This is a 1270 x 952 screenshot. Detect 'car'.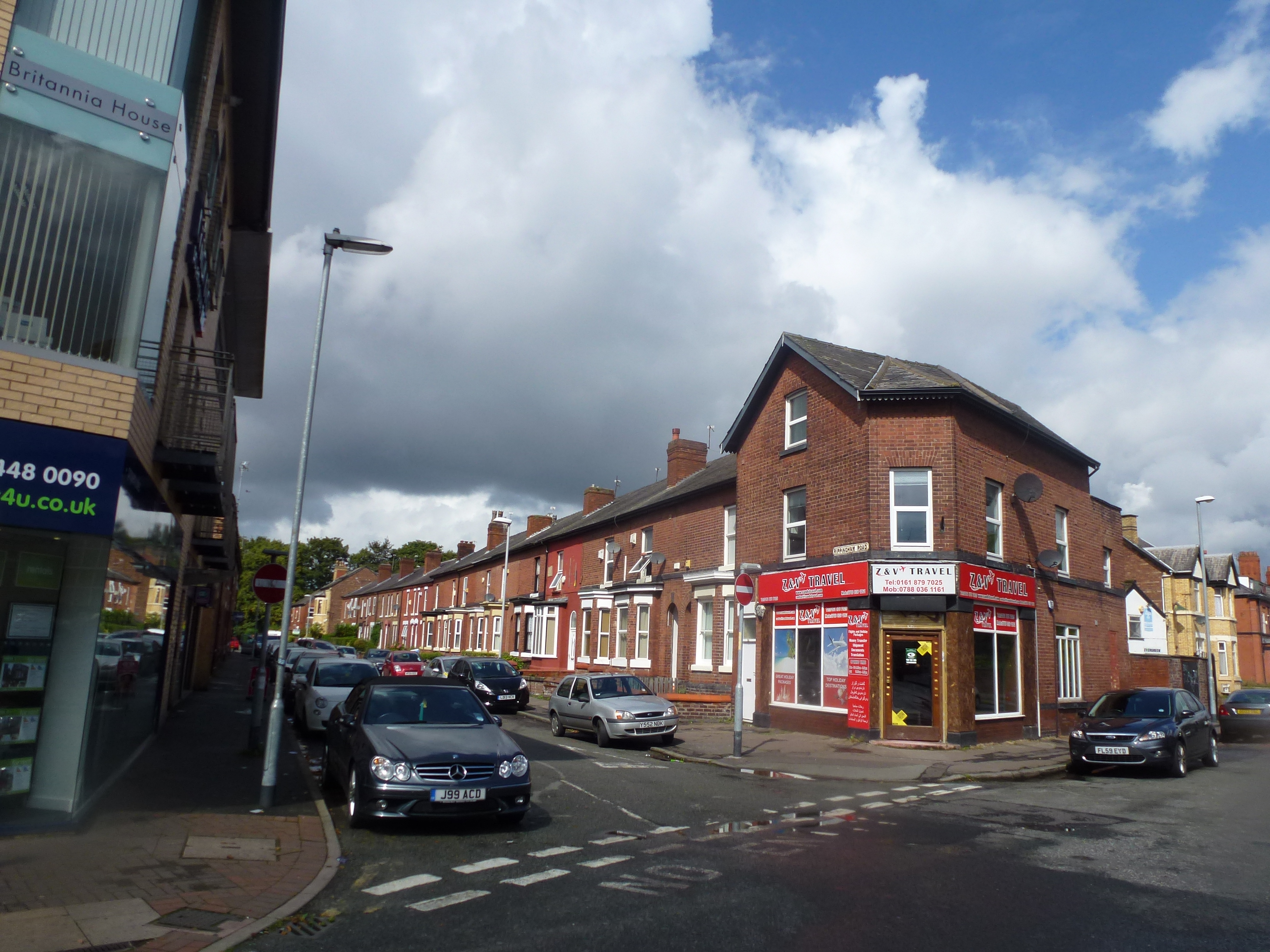
[x1=92, y1=199, x2=158, y2=247].
